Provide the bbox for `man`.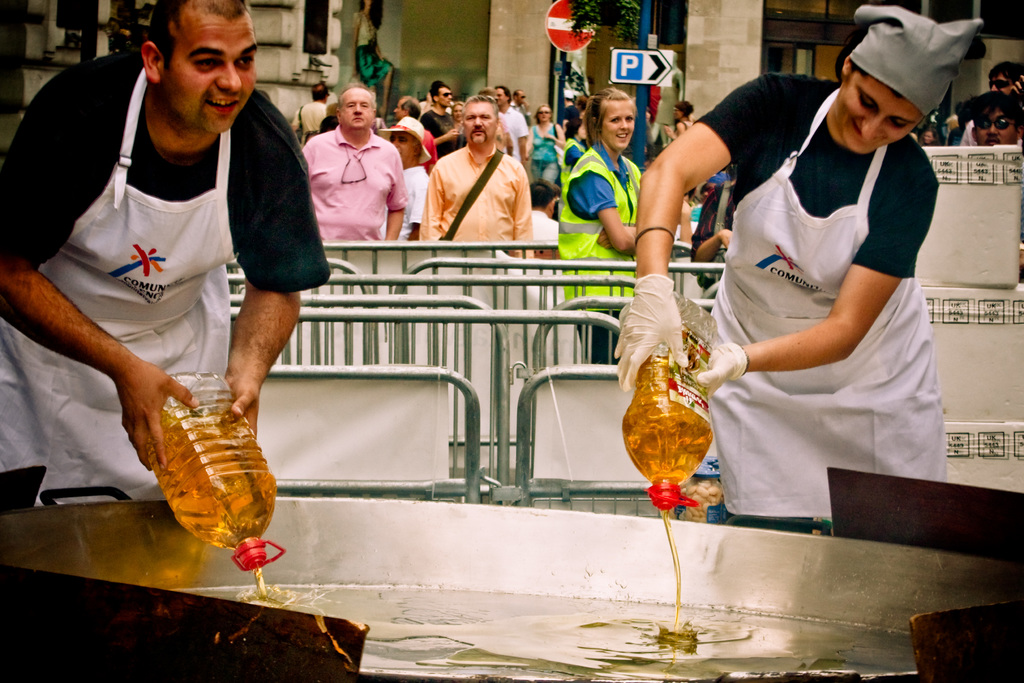
967,88,1022,157.
